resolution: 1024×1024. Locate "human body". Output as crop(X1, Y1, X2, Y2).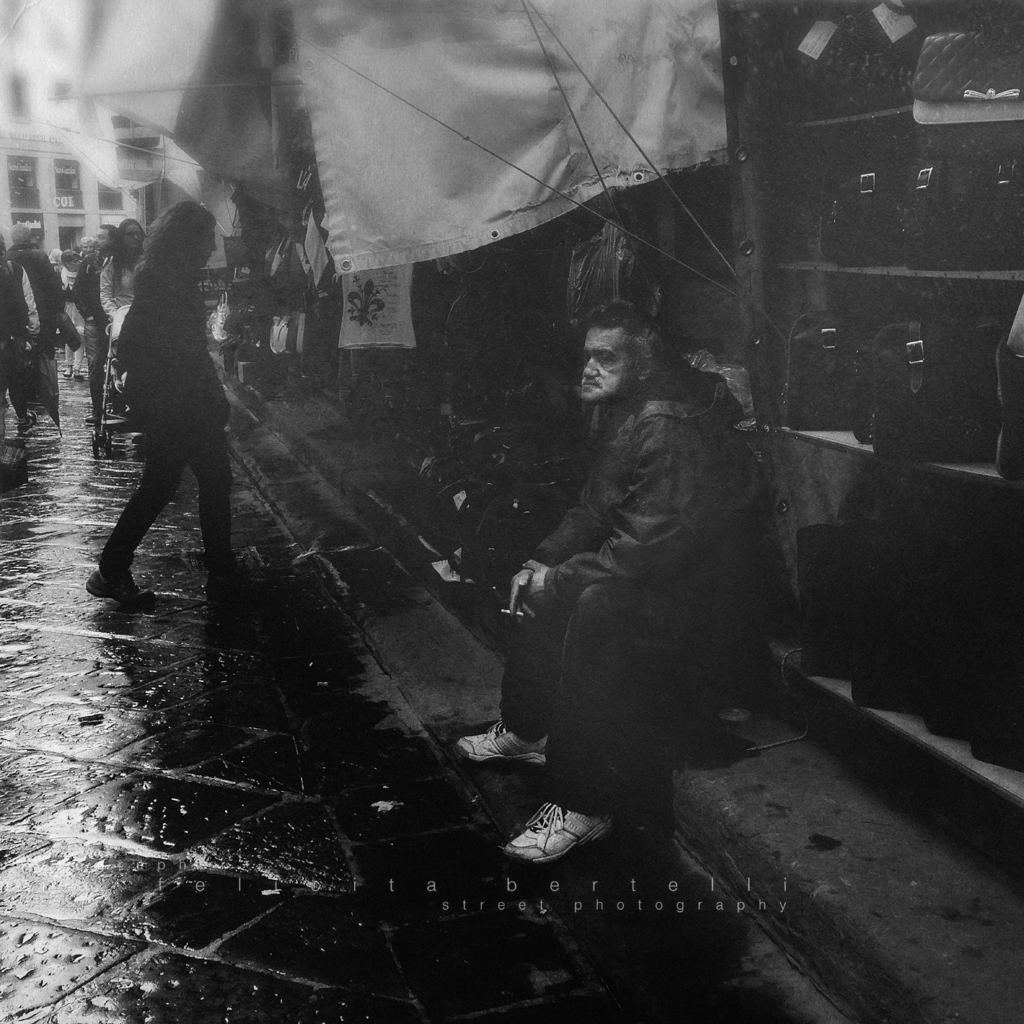
crop(464, 249, 817, 850).
